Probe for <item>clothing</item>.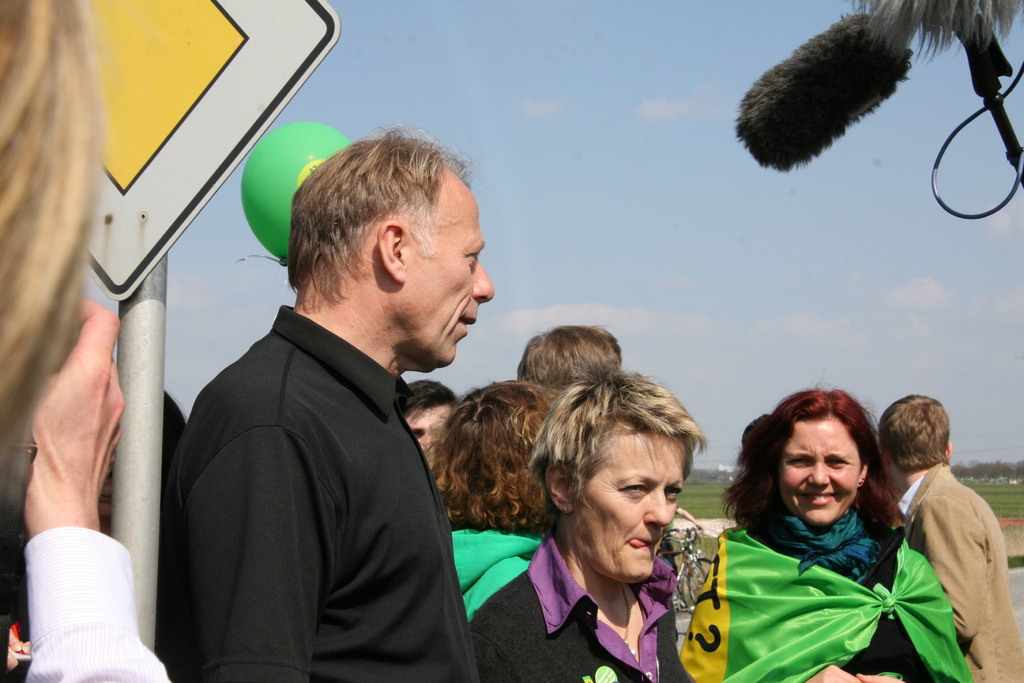
Probe result: BBox(162, 295, 486, 682).
